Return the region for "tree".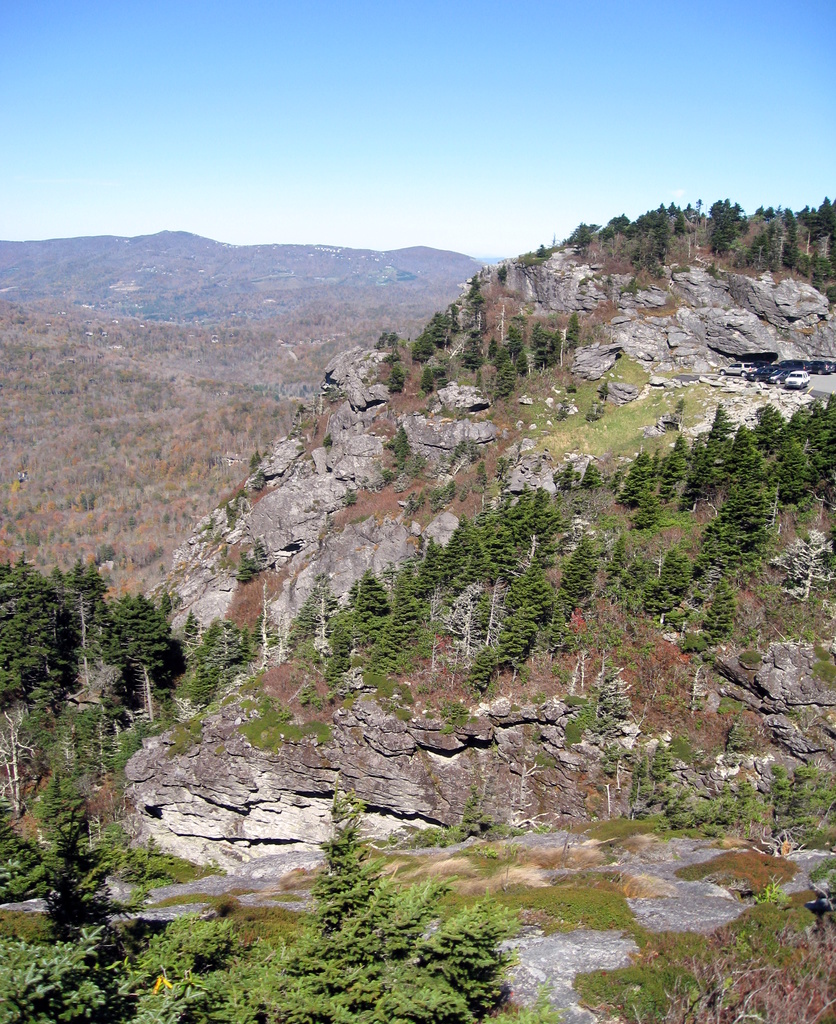
567:312:582:353.
